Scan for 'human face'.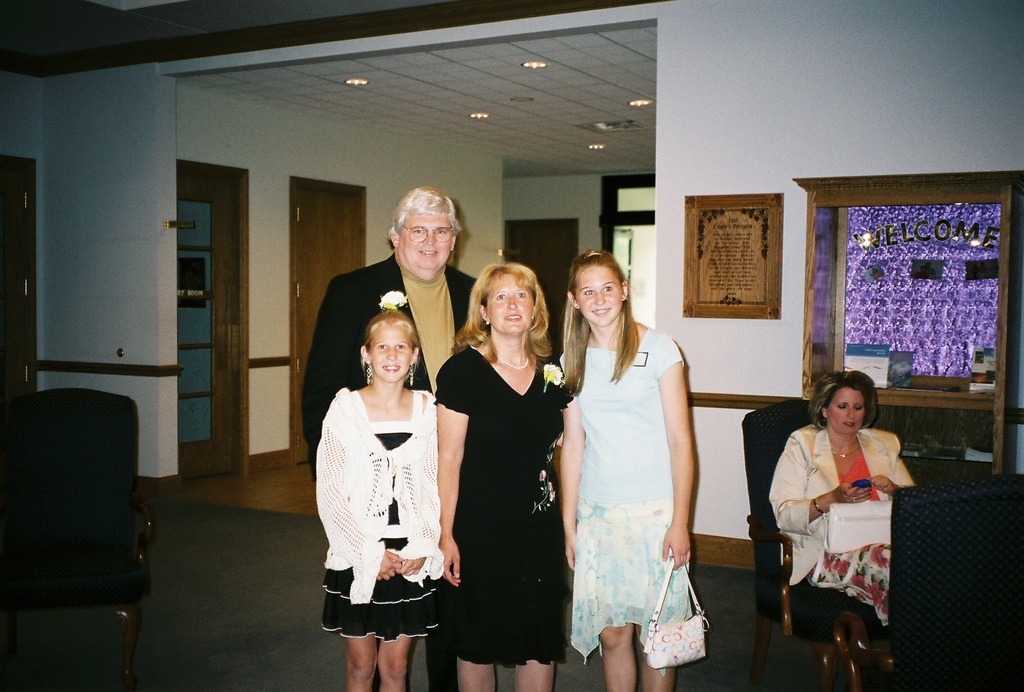
Scan result: detection(399, 209, 451, 279).
